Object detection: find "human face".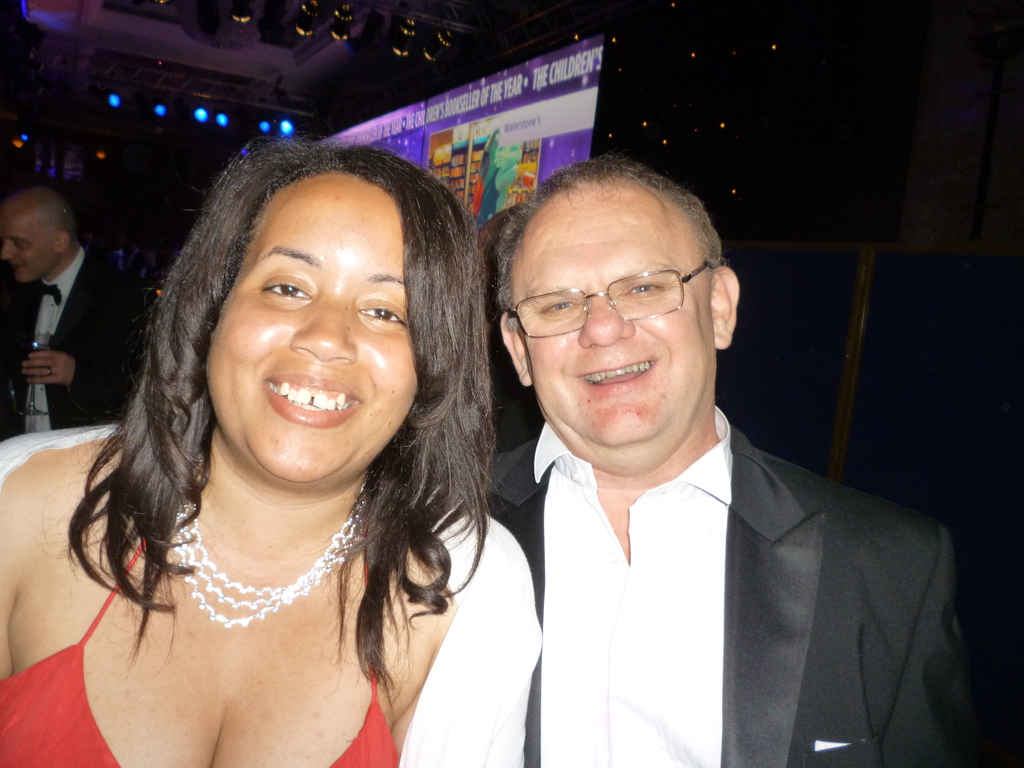
[left=0, top=214, right=67, bottom=283].
